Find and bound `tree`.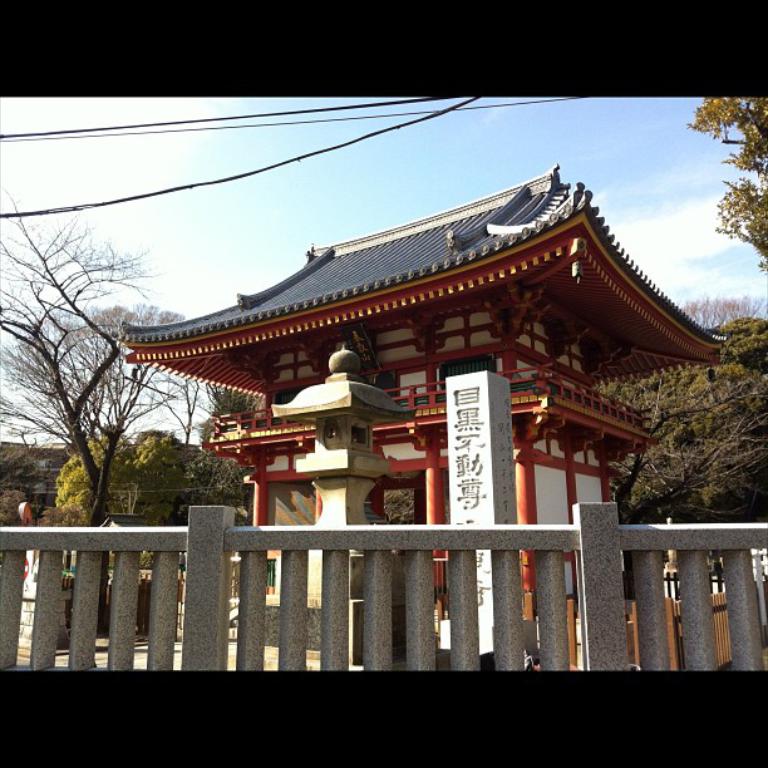
Bound: [0, 299, 191, 521].
